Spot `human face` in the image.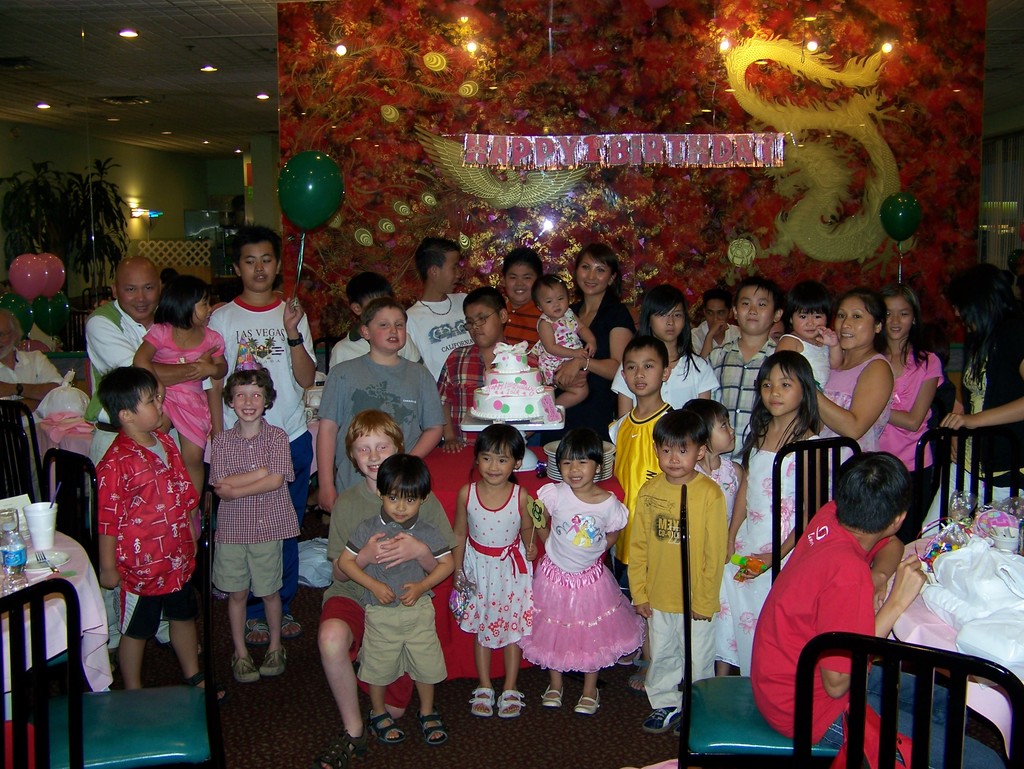
`human face` found at crop(557, 458, 595, 484).
